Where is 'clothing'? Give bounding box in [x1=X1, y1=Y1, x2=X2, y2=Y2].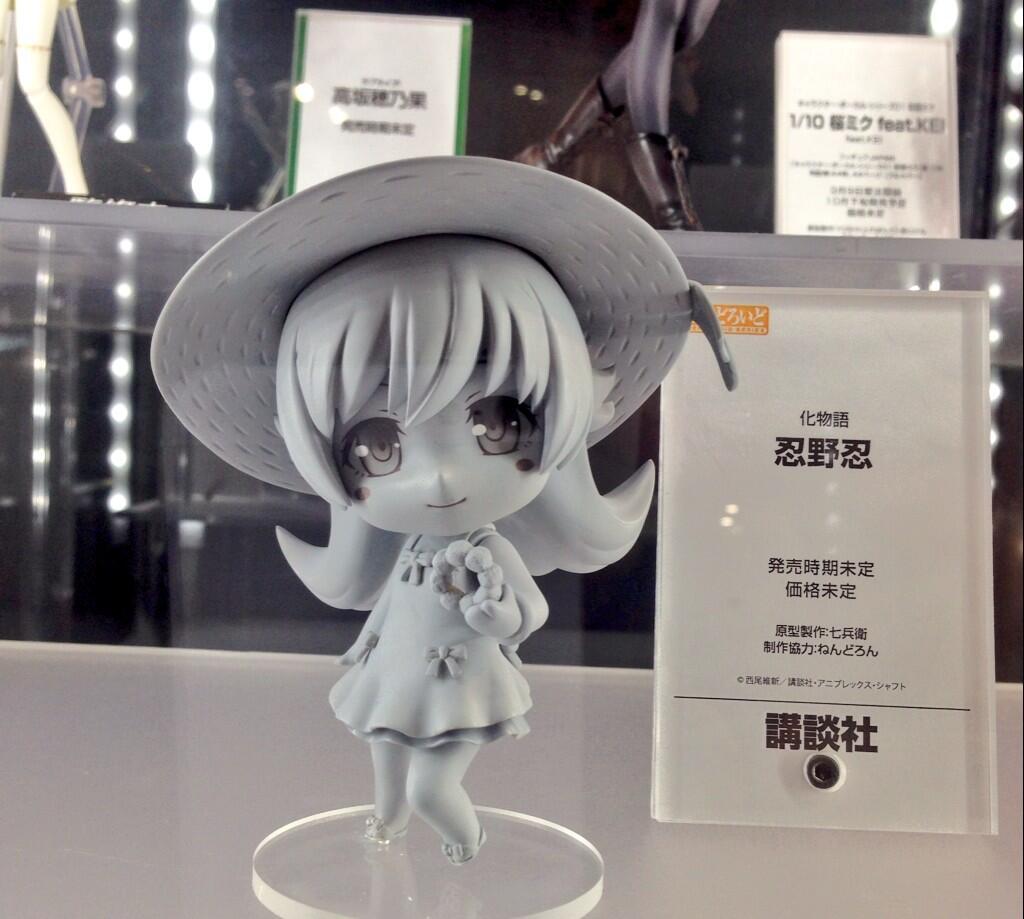
[x1=315, y1=526, x2=533, y2=754].
